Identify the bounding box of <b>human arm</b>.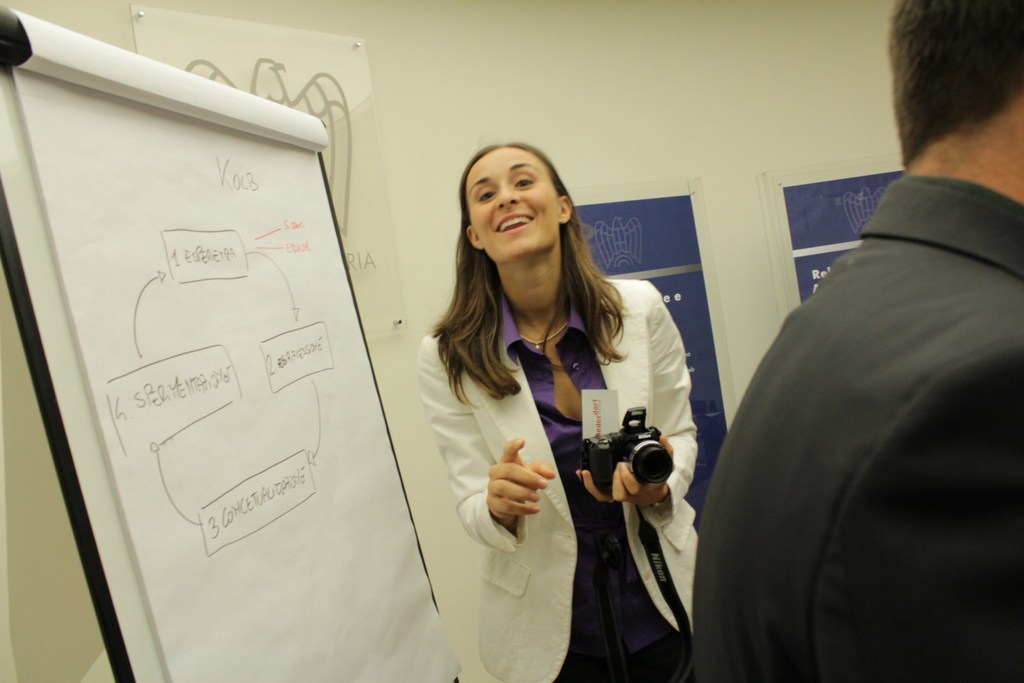
<bbox>420, 322, 553, 561</bbox>.
